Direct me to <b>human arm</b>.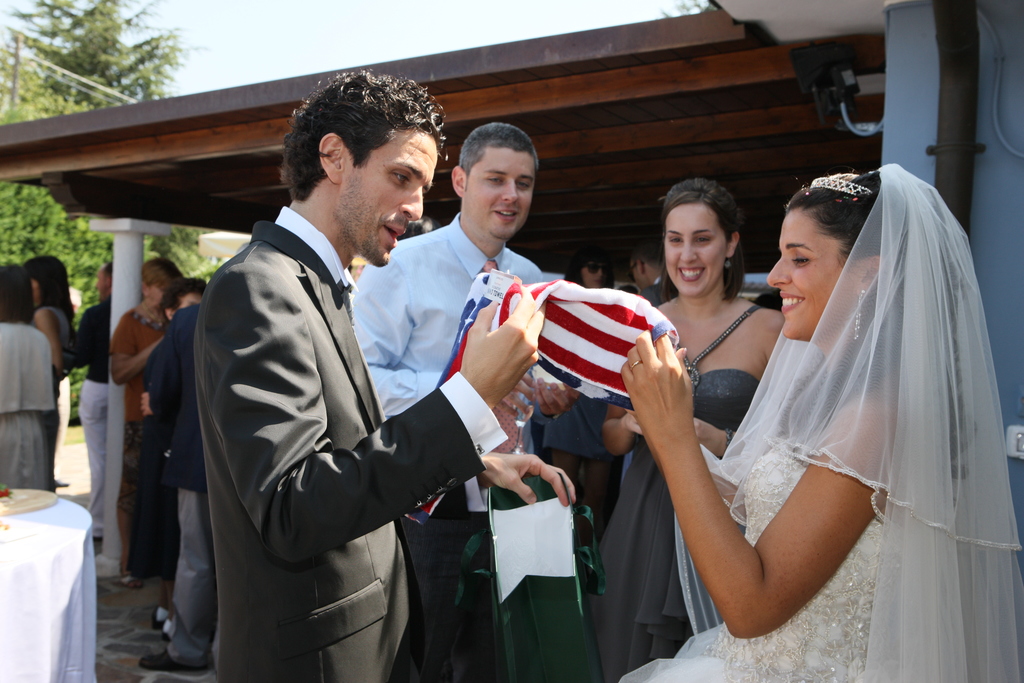
Direction: {"x1": 662, "y1": 349, "x2": 888, "y2": 632}.
